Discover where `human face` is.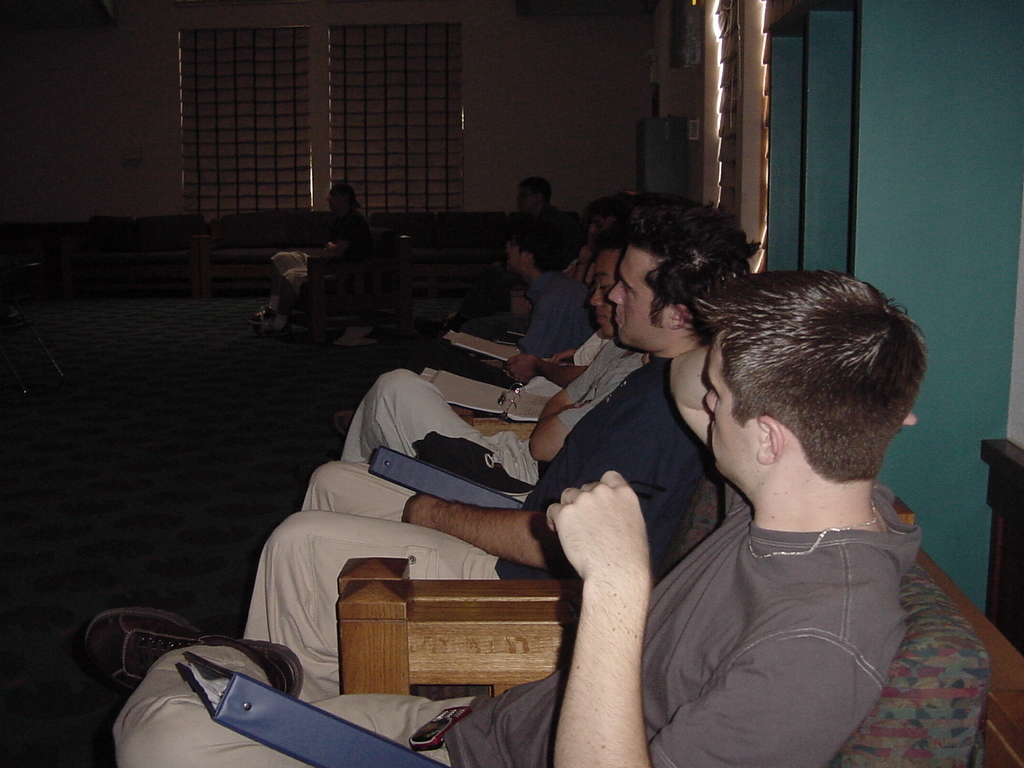
Discovered at {"left": 521, "top": 195, "right": 540, "bottom": 215}.
